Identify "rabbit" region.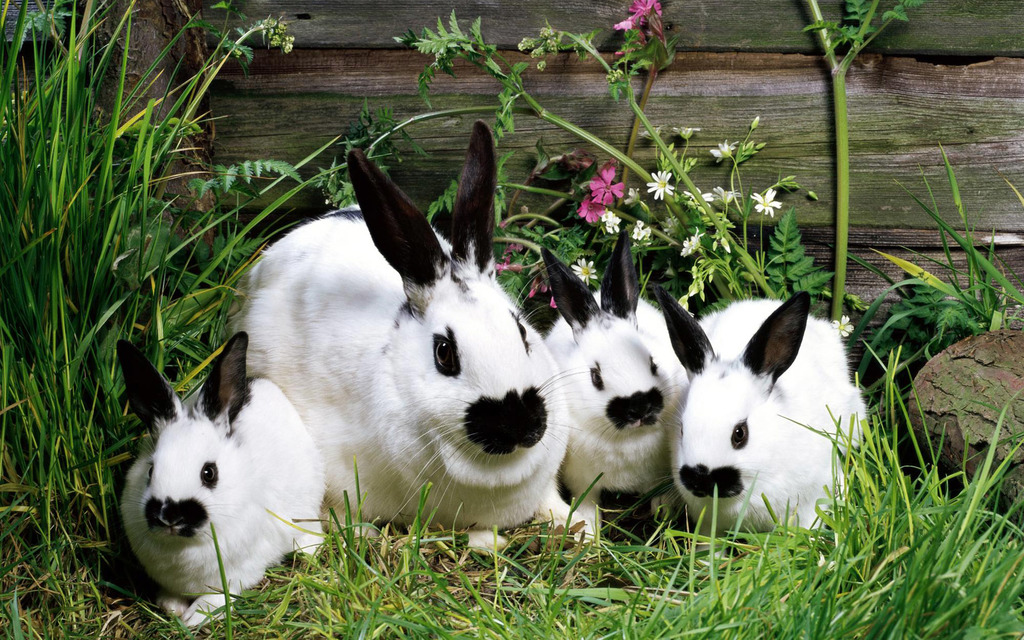
Region: <bbox>649, 283, 872, 568</bbox>.
